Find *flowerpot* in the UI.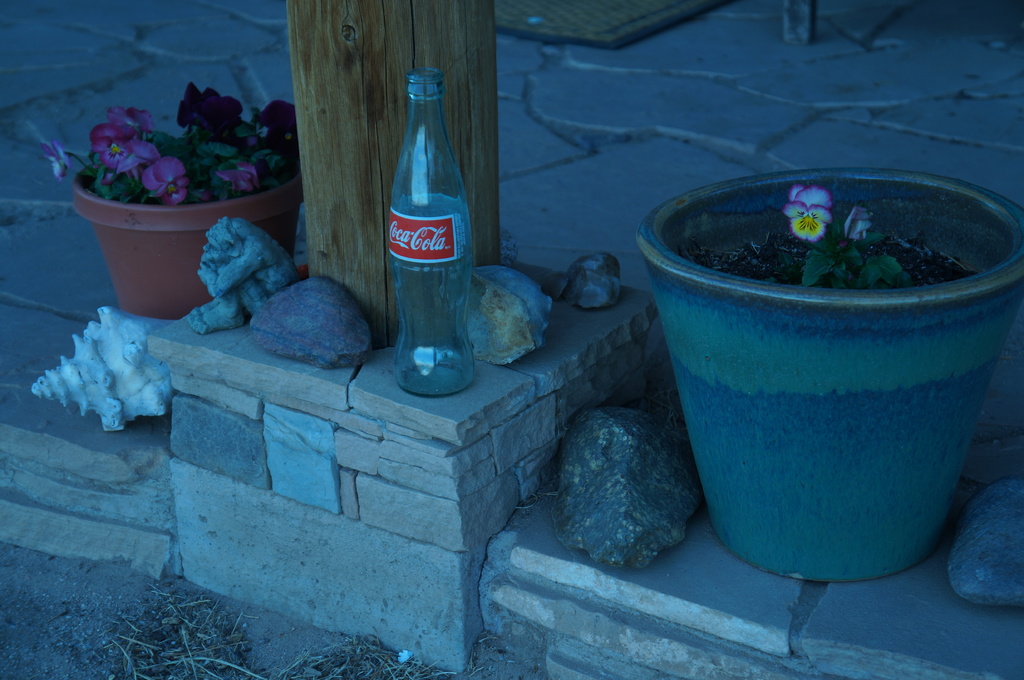
UI element at (75,133,307,318).
